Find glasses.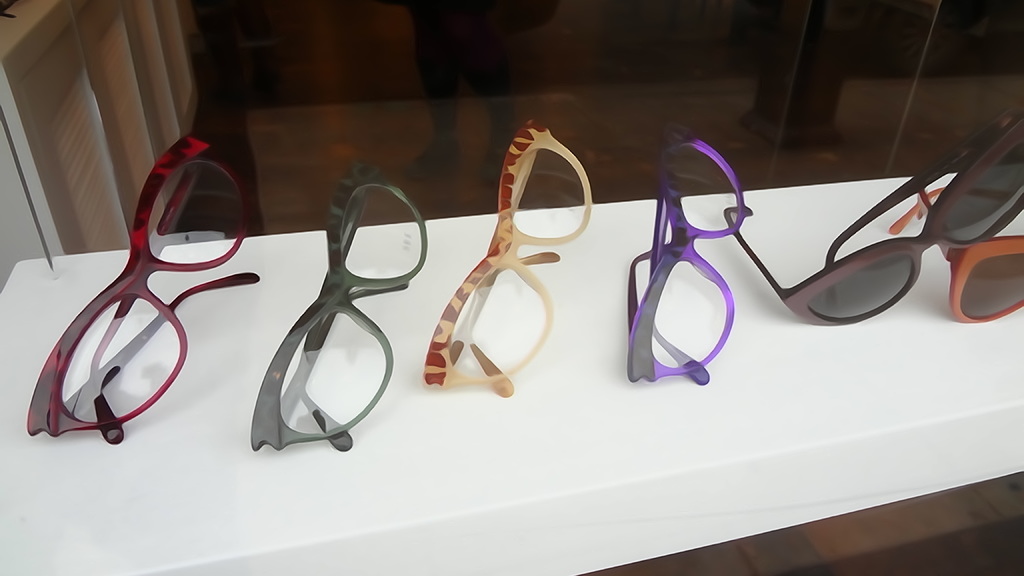
Rect(626, 123, 748, 387).
